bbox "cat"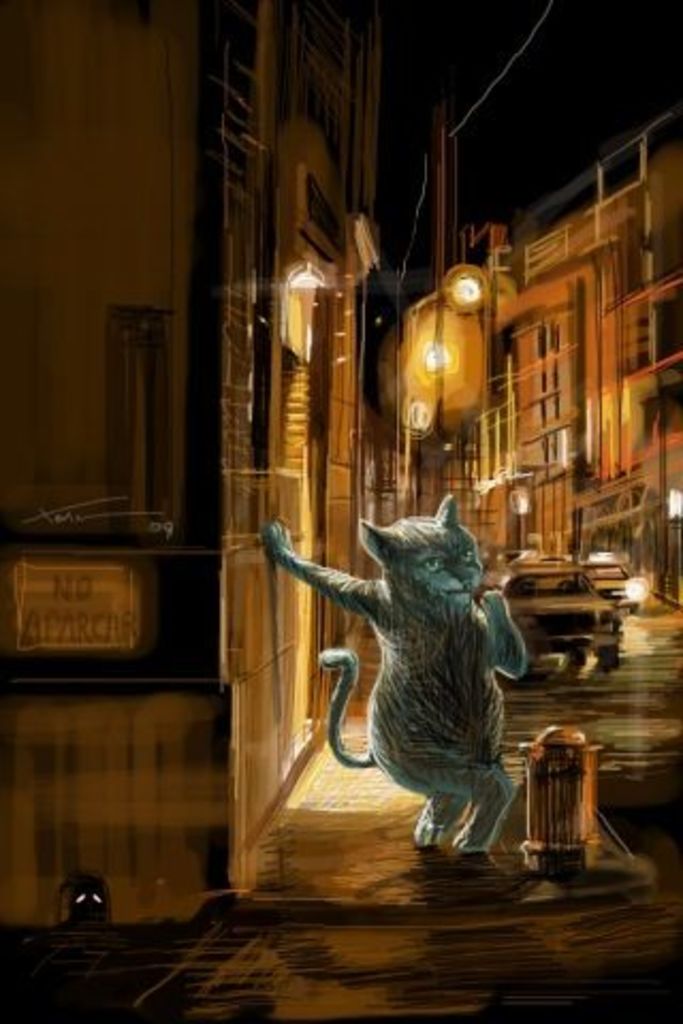
269, 495, 527, 851
